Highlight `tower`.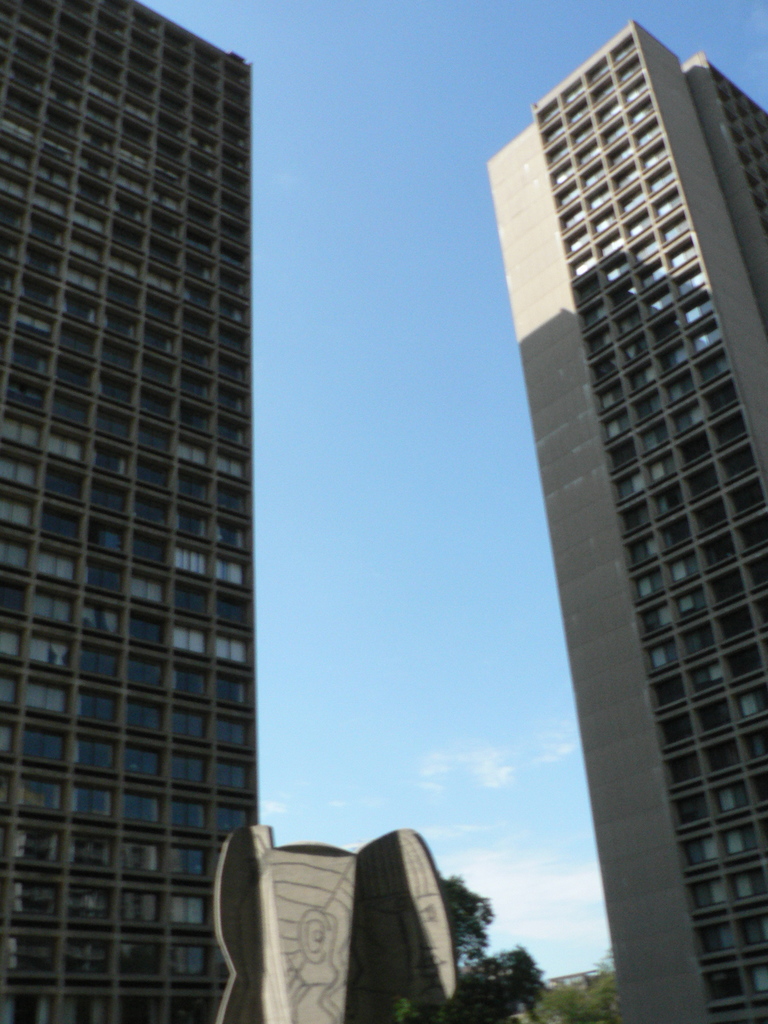
Highlighted region: [x1=472, y1=12, x2=752, y2=1023].
